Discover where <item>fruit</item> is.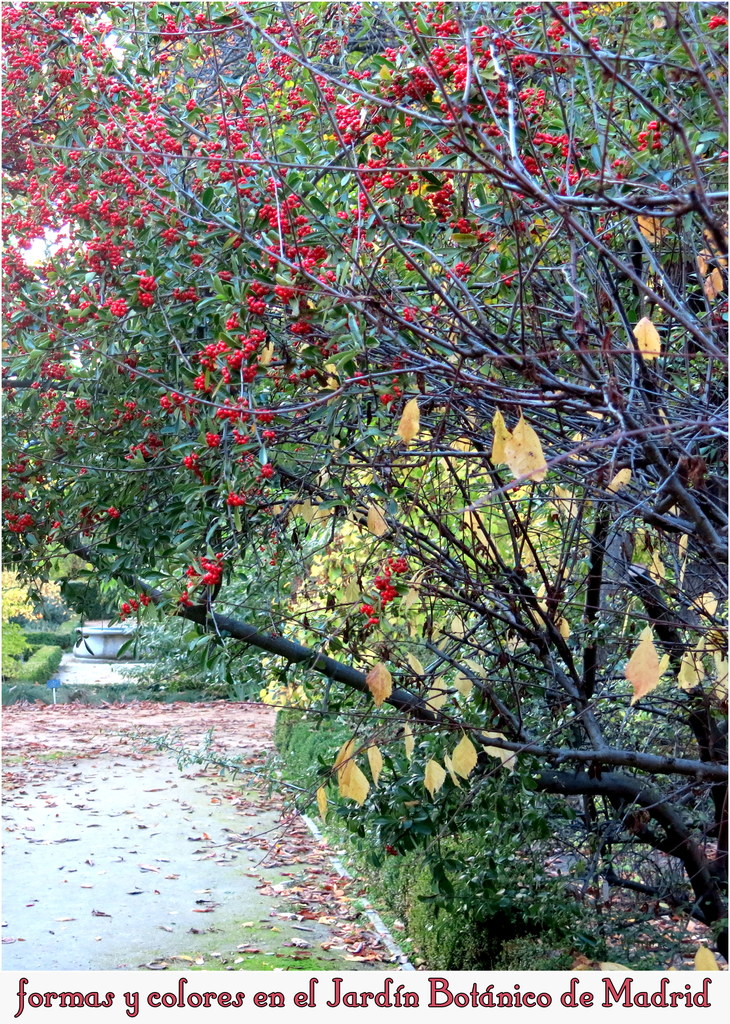
Discovered at (242, 363, 259, 383).
